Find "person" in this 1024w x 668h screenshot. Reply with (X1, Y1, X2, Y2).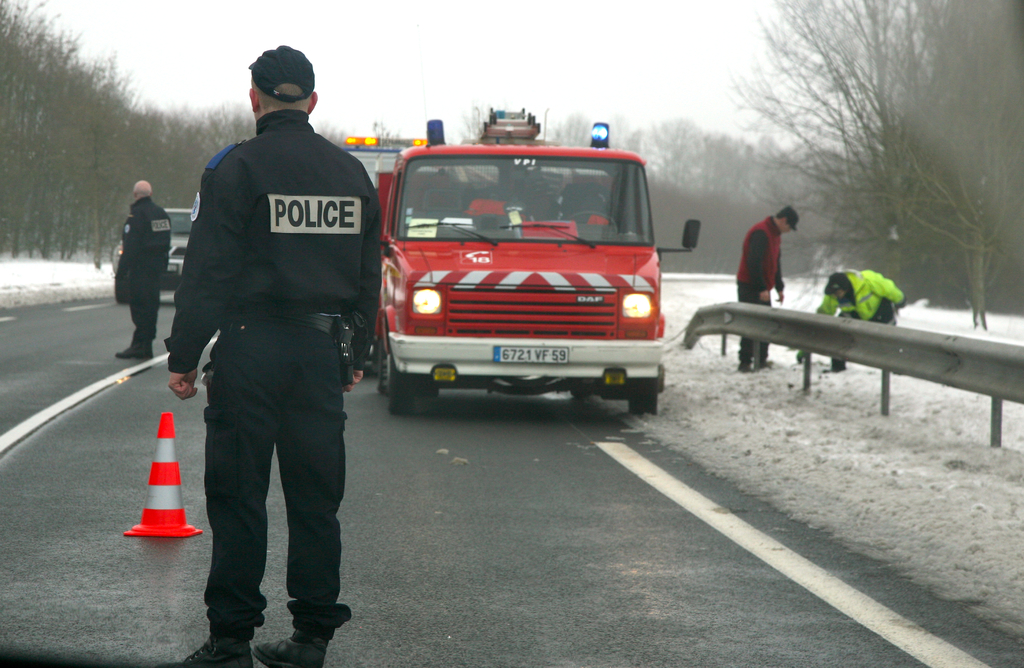
(730, 199, 802, 377).
